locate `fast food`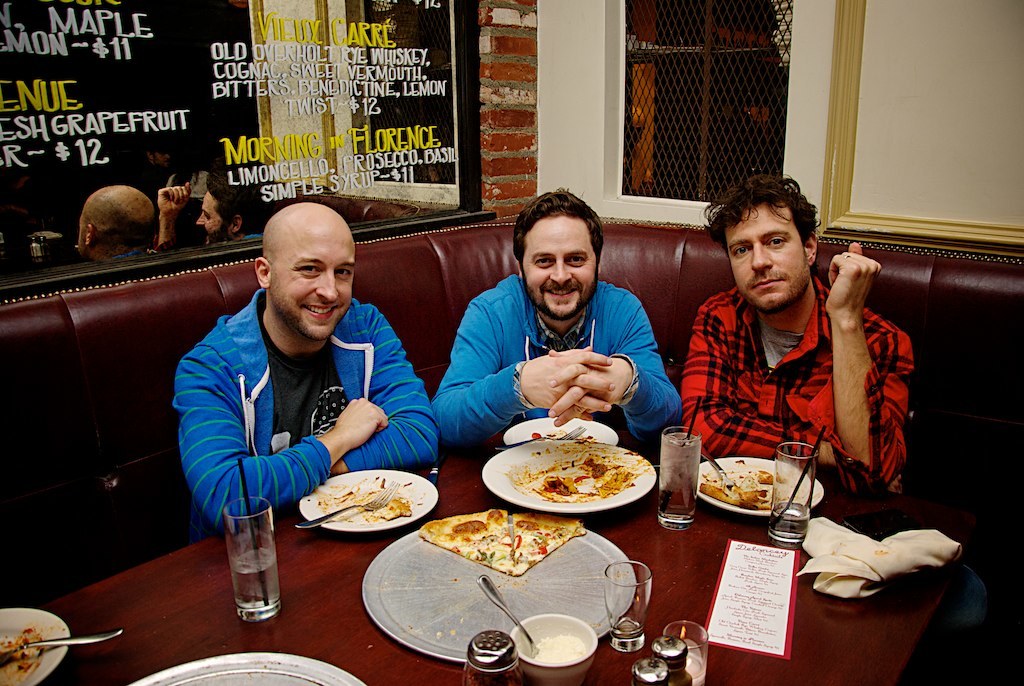
left=428, top=503, right=514, bottom=578
